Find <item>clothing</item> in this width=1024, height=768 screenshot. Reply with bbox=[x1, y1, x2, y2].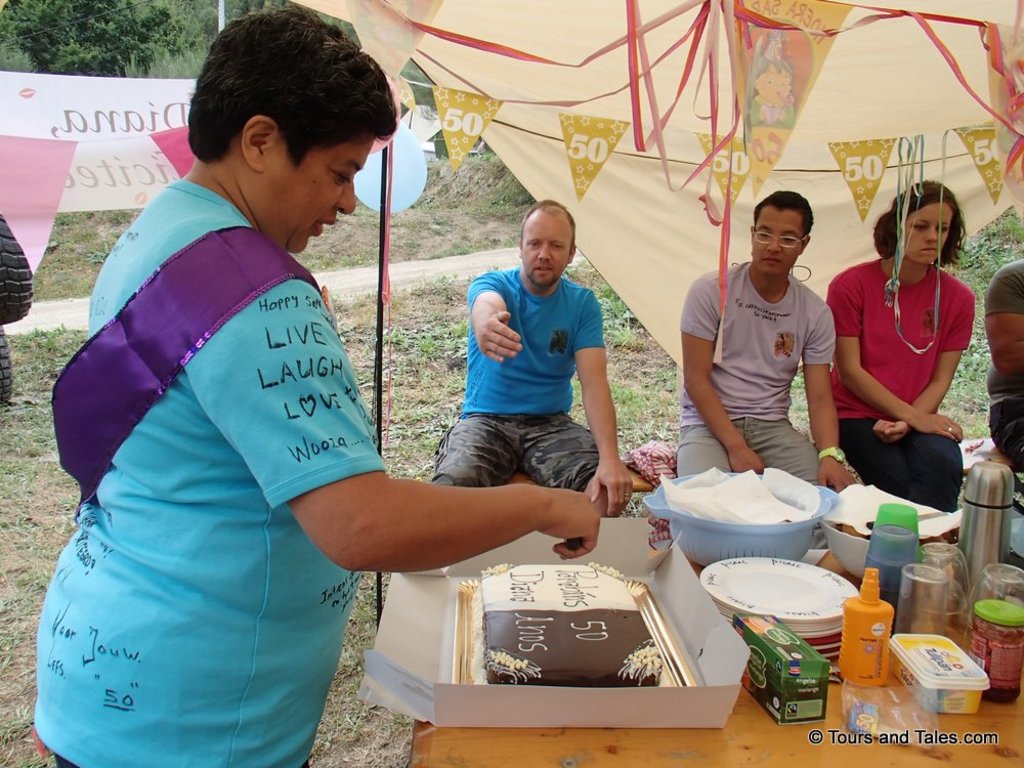
bbox=[820, 259, 977, 508].
